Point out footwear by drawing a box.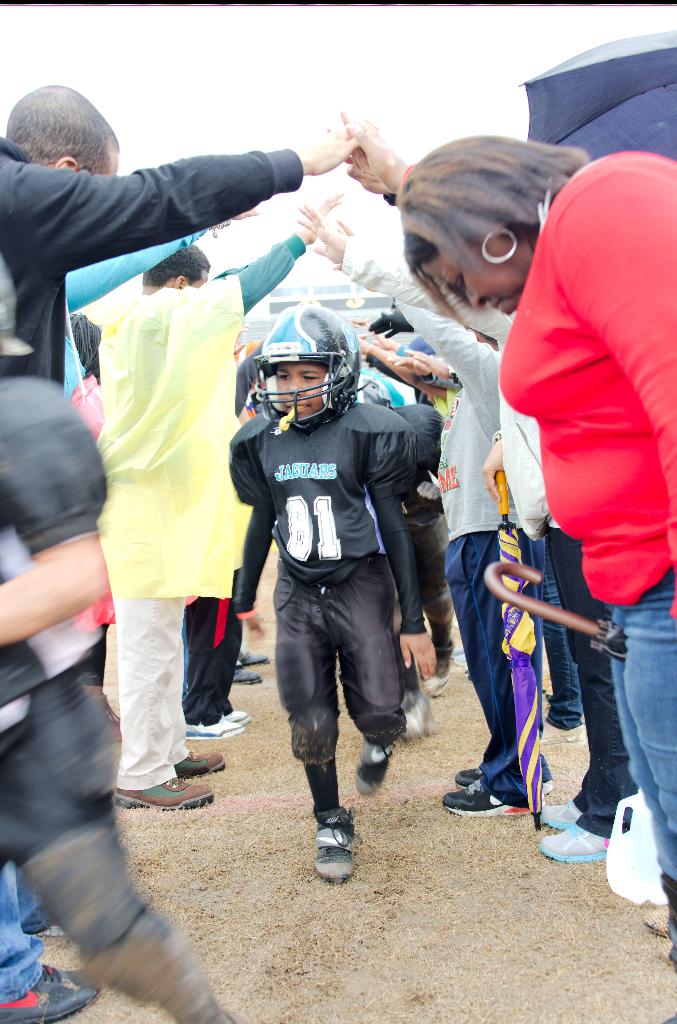
left=637, top=905, right=673, bottom=940.
